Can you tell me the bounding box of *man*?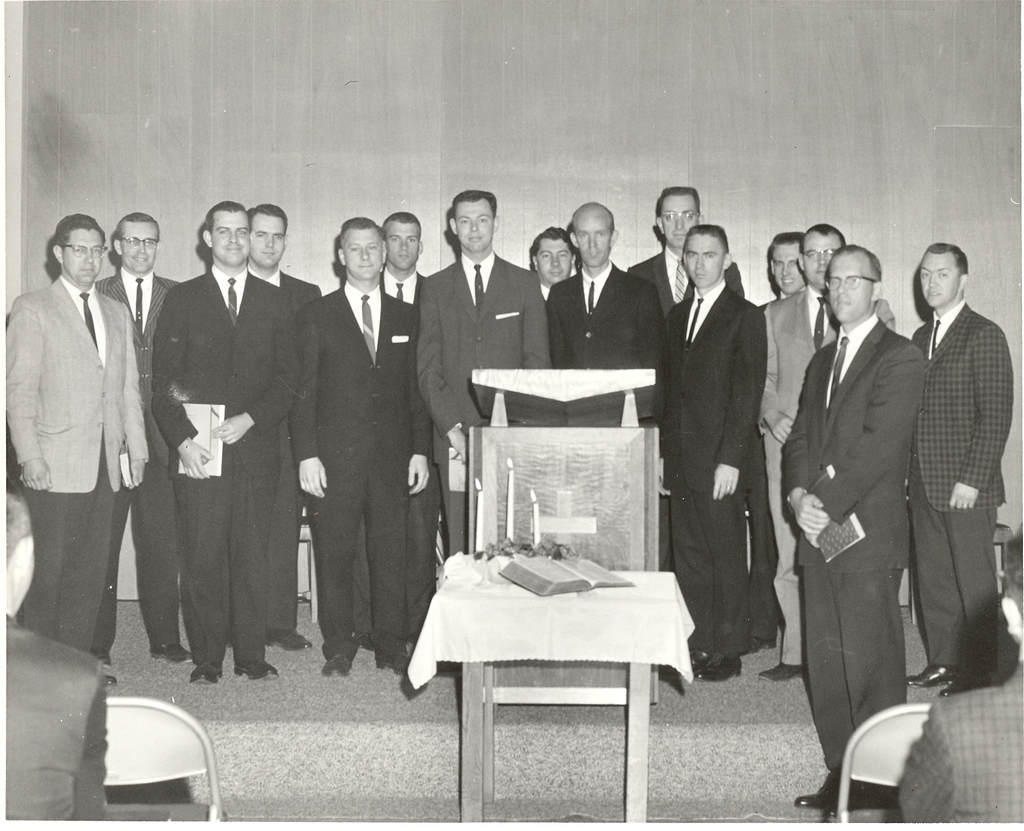
pyautogui.locateOnScreen(625, 180, 755, 303).
